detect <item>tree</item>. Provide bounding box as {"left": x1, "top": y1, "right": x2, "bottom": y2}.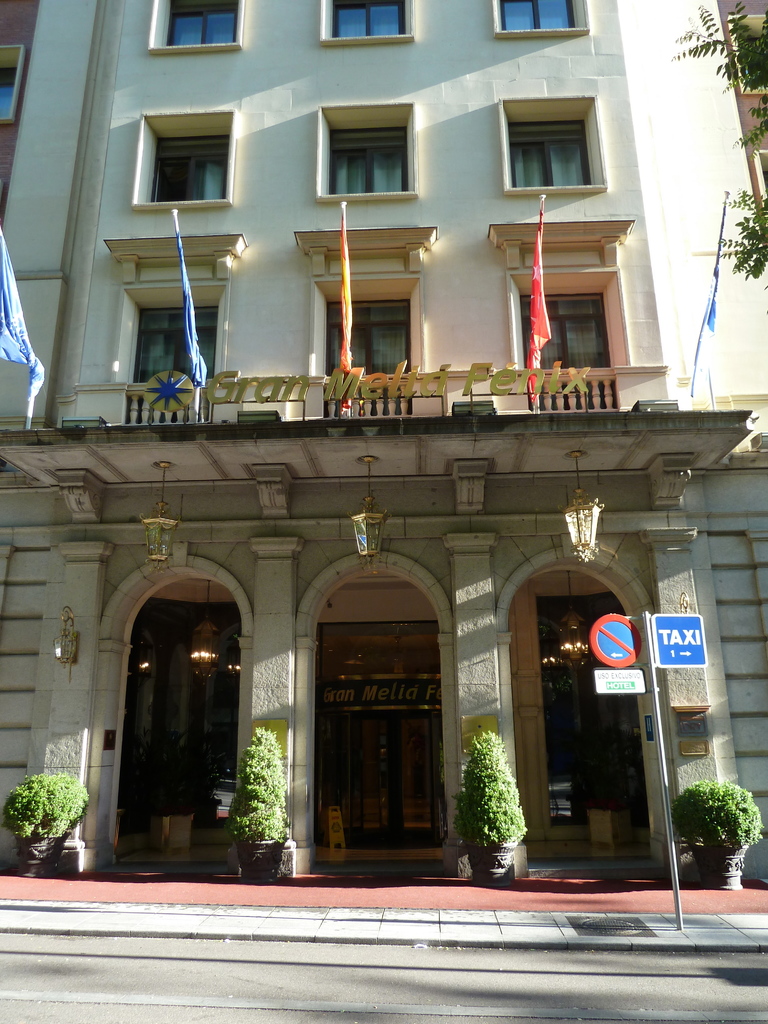
{"left": 0, "top": 780, "right": 89, "bottom": 870}.
